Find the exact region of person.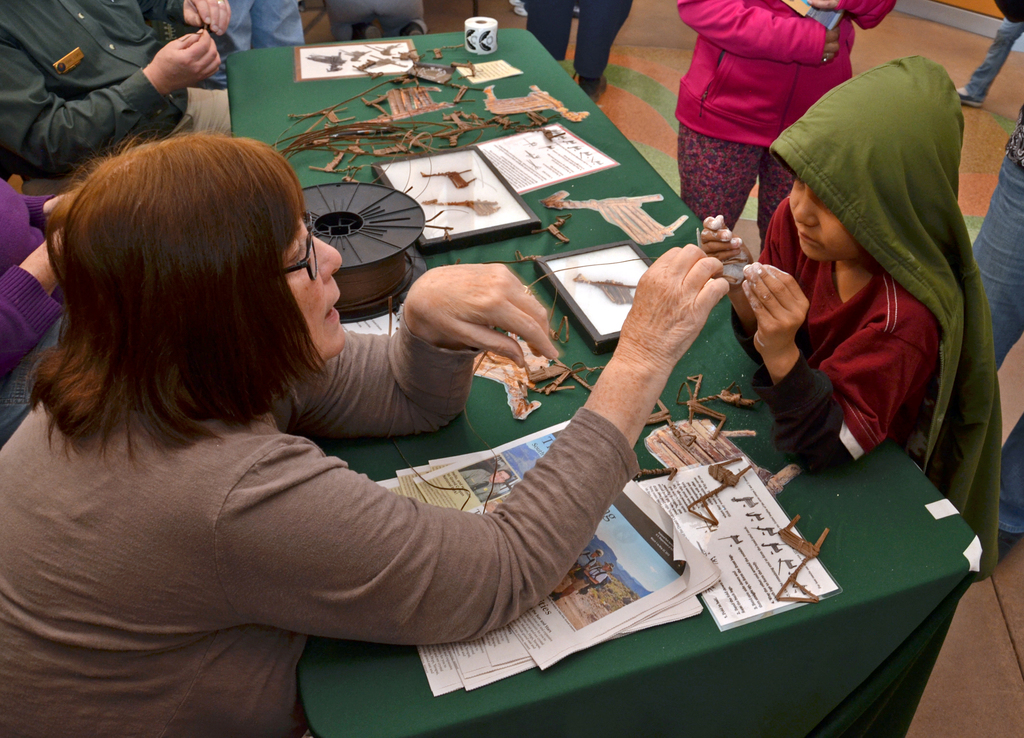
Exact region: 0,0,237,172.
